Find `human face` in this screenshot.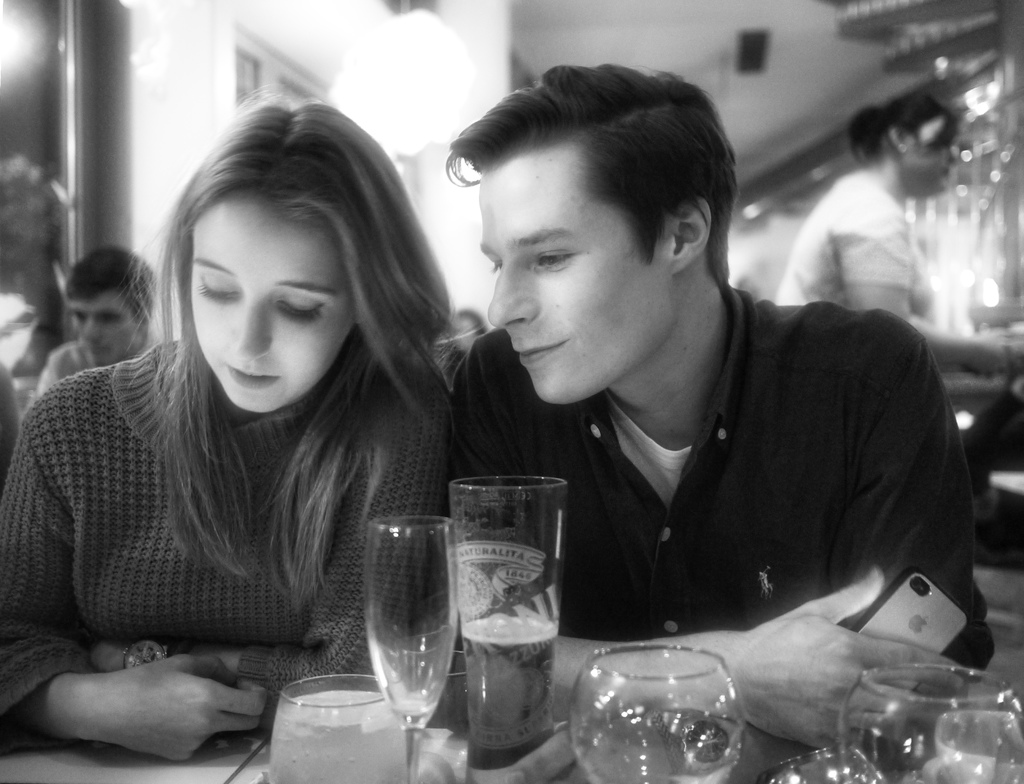
The bounding box for `human face` is 192:197:354:410.
